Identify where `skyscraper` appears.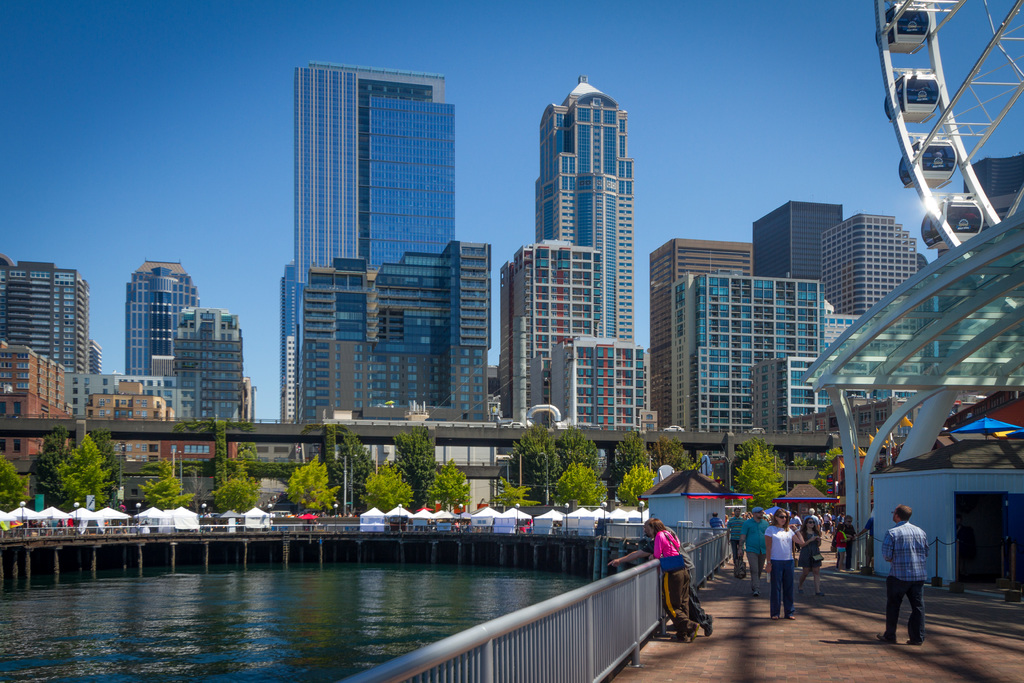
Appears at 120 261 246 429.
